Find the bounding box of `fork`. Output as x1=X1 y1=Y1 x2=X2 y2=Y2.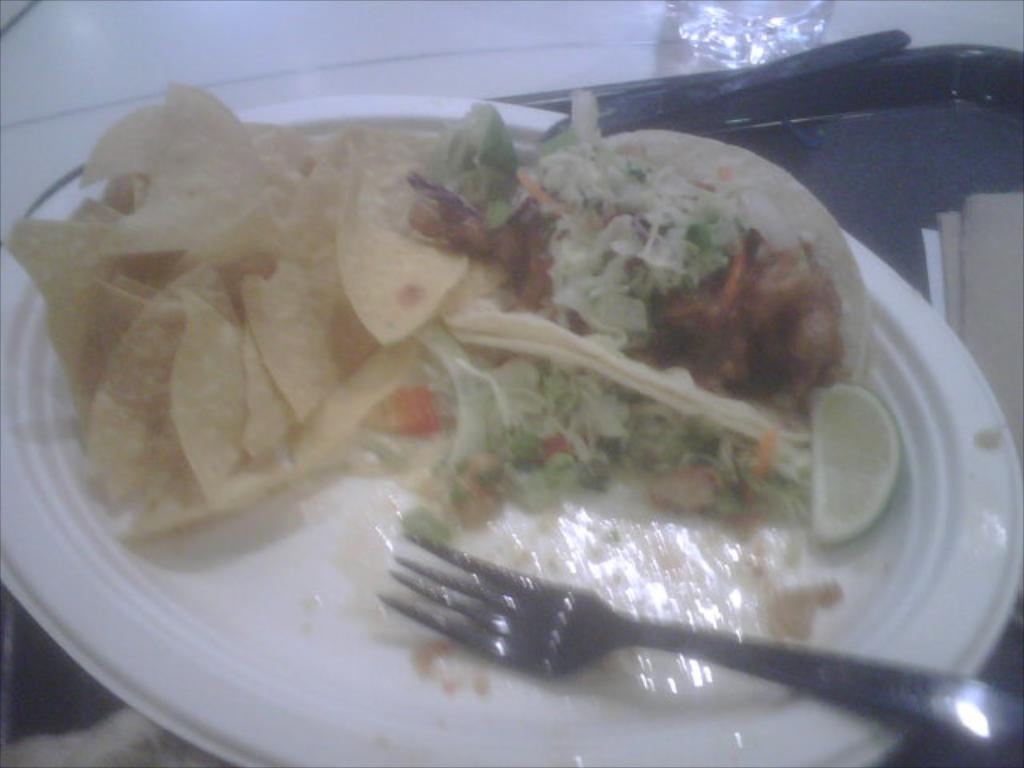
x1=368 y1=483 x2=882 y2=722.
